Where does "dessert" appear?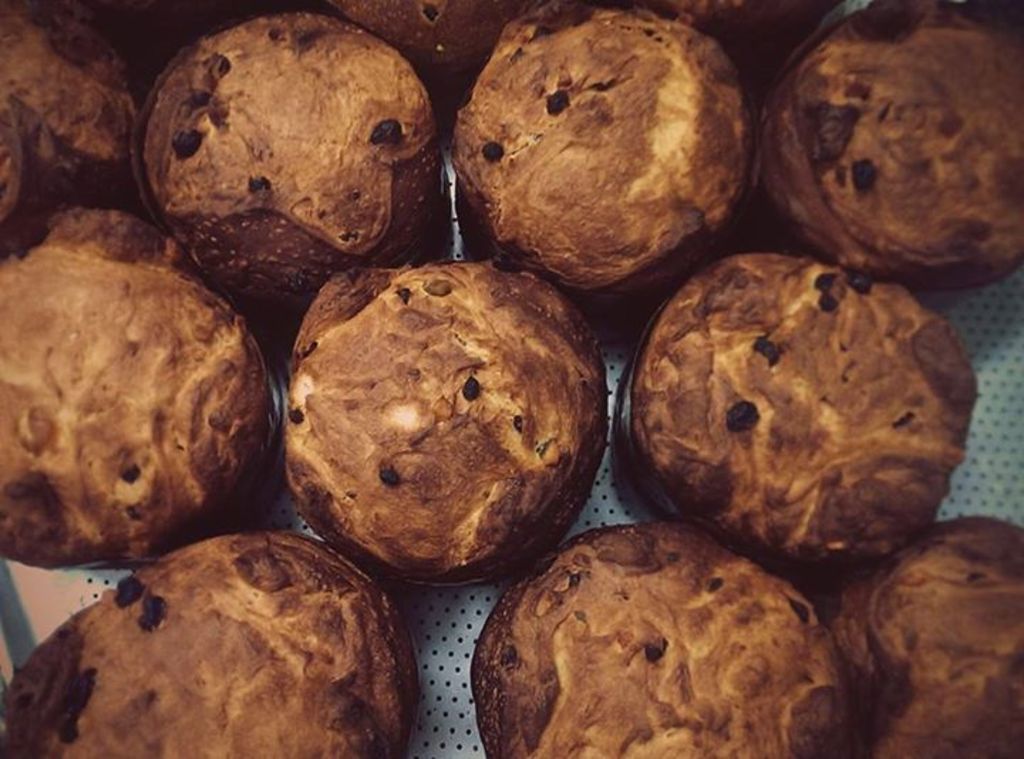
Appears at [286, 263, 626, 614].
